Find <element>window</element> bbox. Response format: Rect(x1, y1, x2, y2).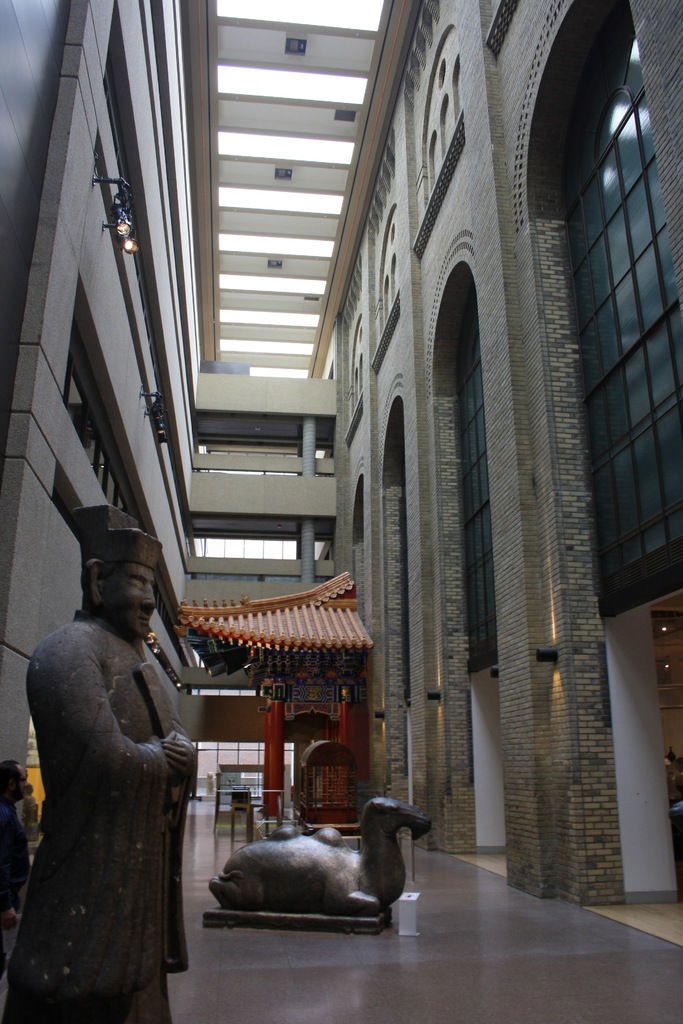
Rect(430, 260, 506, 678).
